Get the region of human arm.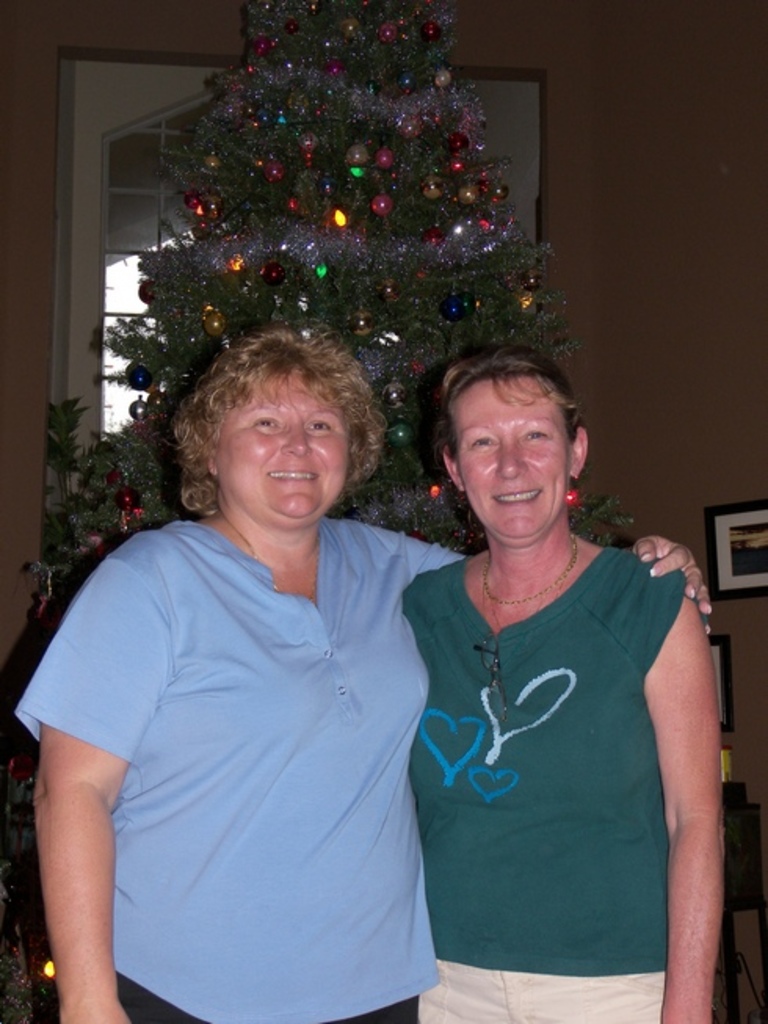
left=625, top=527, right=713, bottom=615.
